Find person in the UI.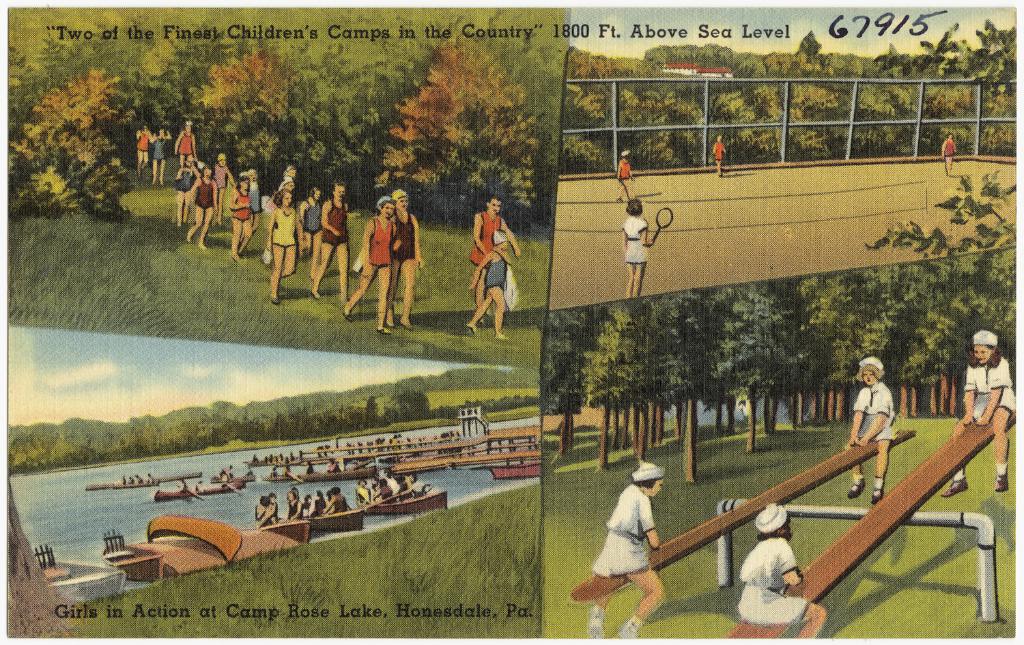
UI element at x1=207, y1=149, x2=236, y2=221.
